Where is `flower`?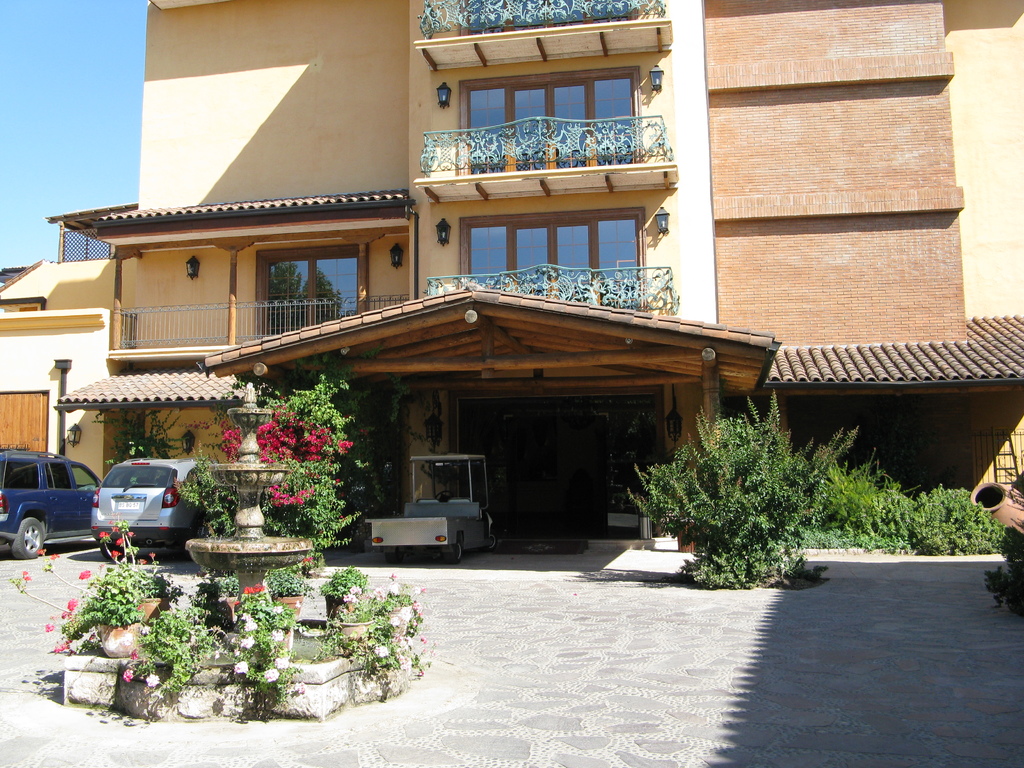
l=127, t=534, r=133, b=543.
